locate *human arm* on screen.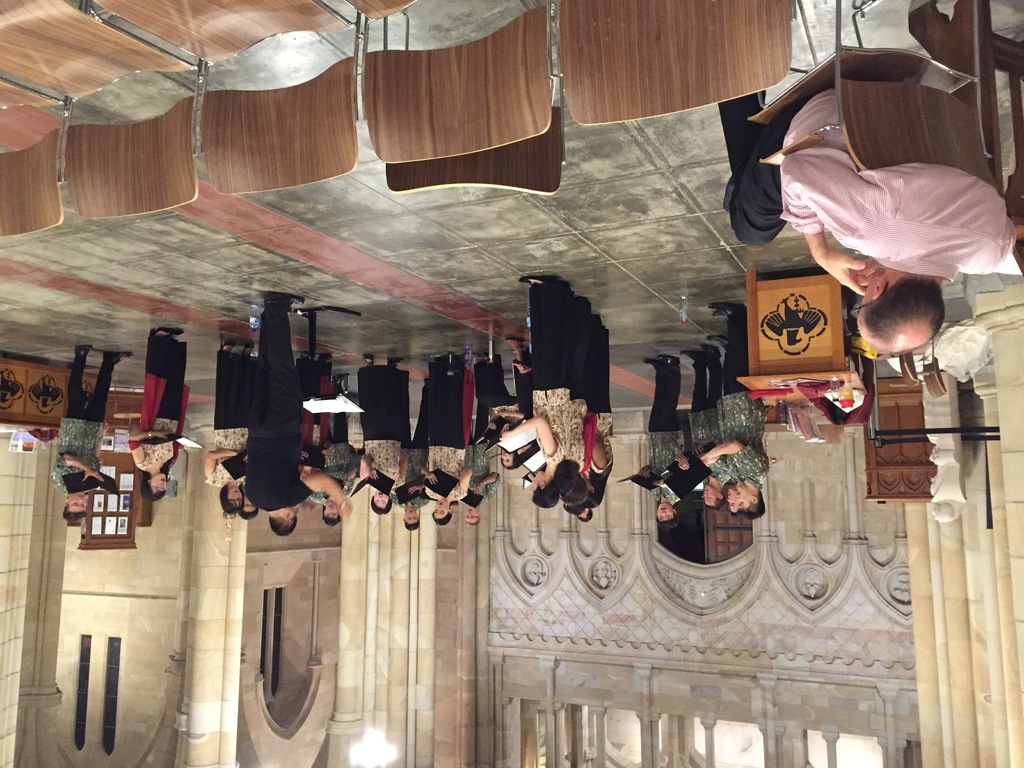
On screen at <bbox>356, 452, 382, 483</bbox>.
